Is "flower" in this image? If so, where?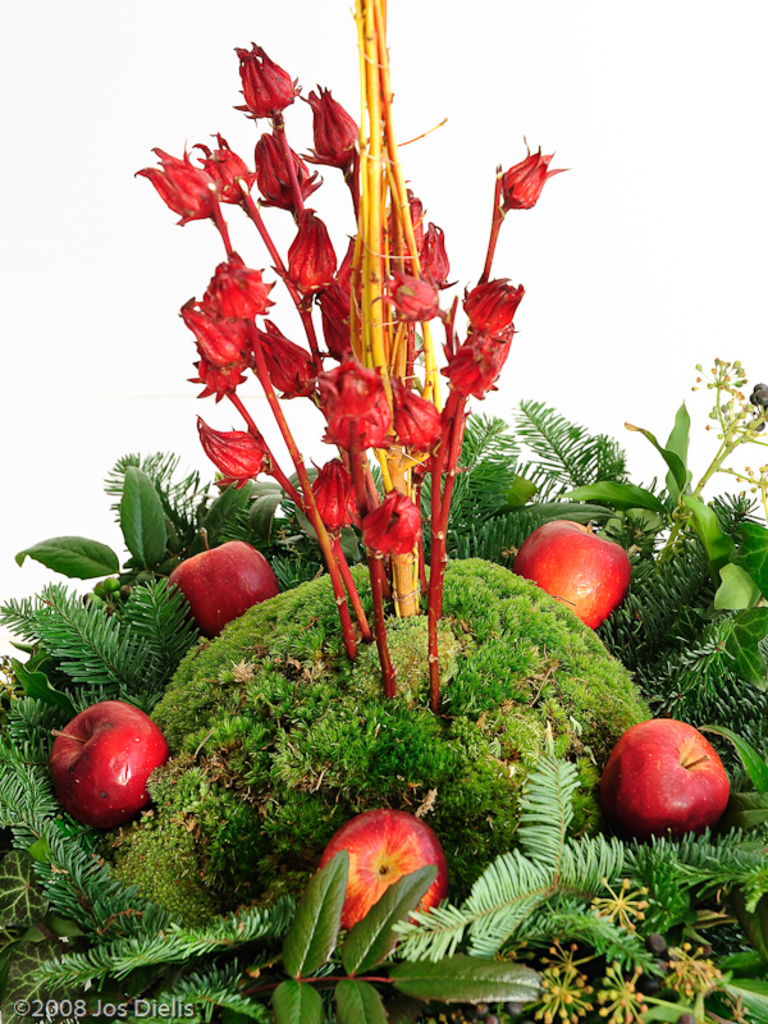
Yes, at box(134, 145, 227, 229).
